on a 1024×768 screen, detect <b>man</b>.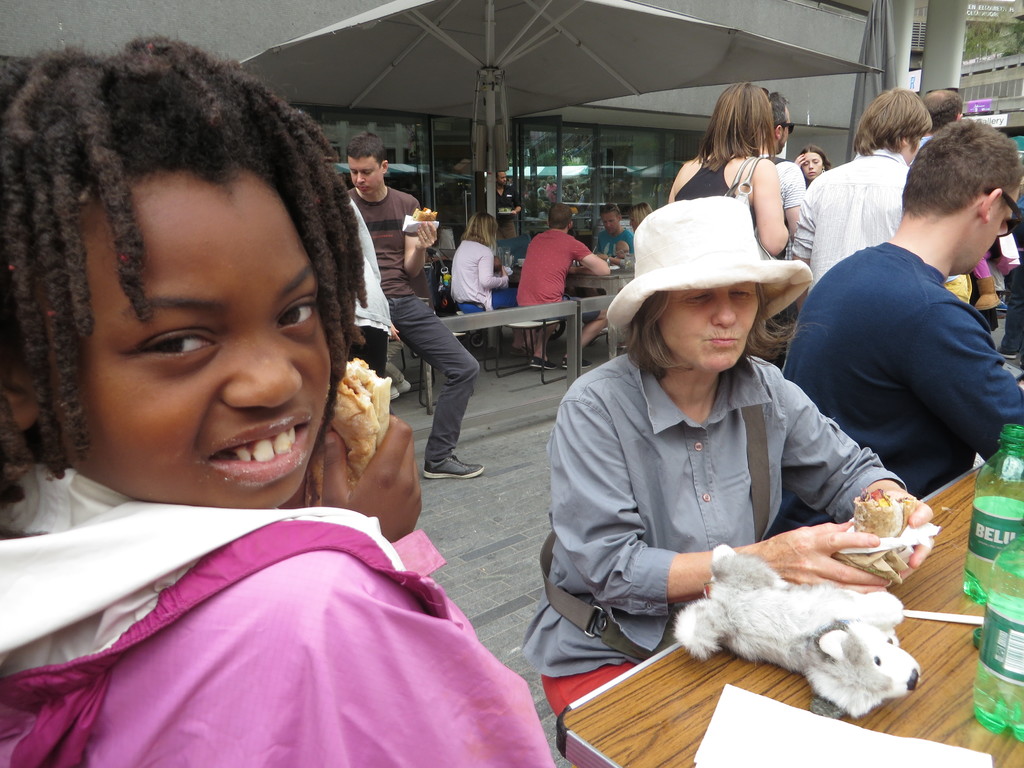
775 143 1023 541.
